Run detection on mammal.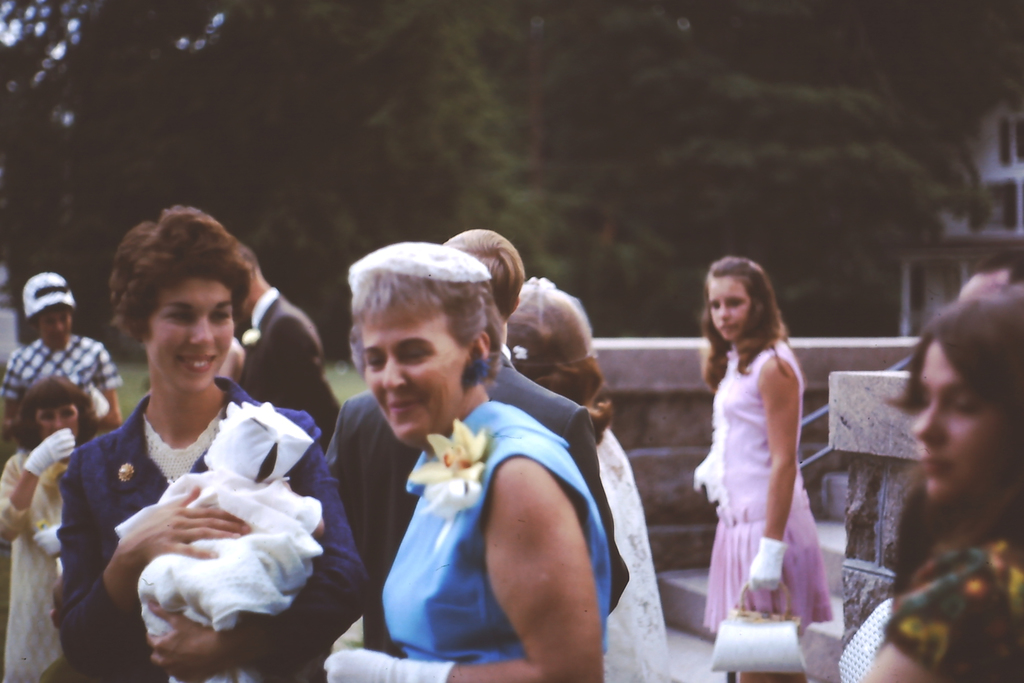
Result: crop(333, 224, 629, 682).
